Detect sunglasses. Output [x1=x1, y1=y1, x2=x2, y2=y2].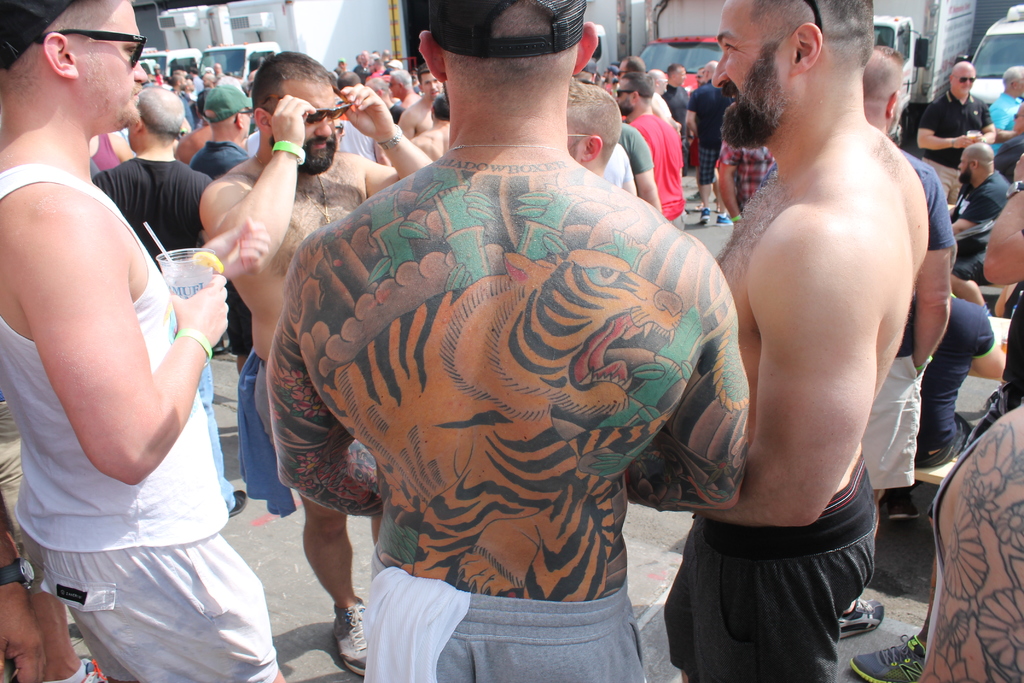
[x1=618, y1=90, x2=635, y2=98].
